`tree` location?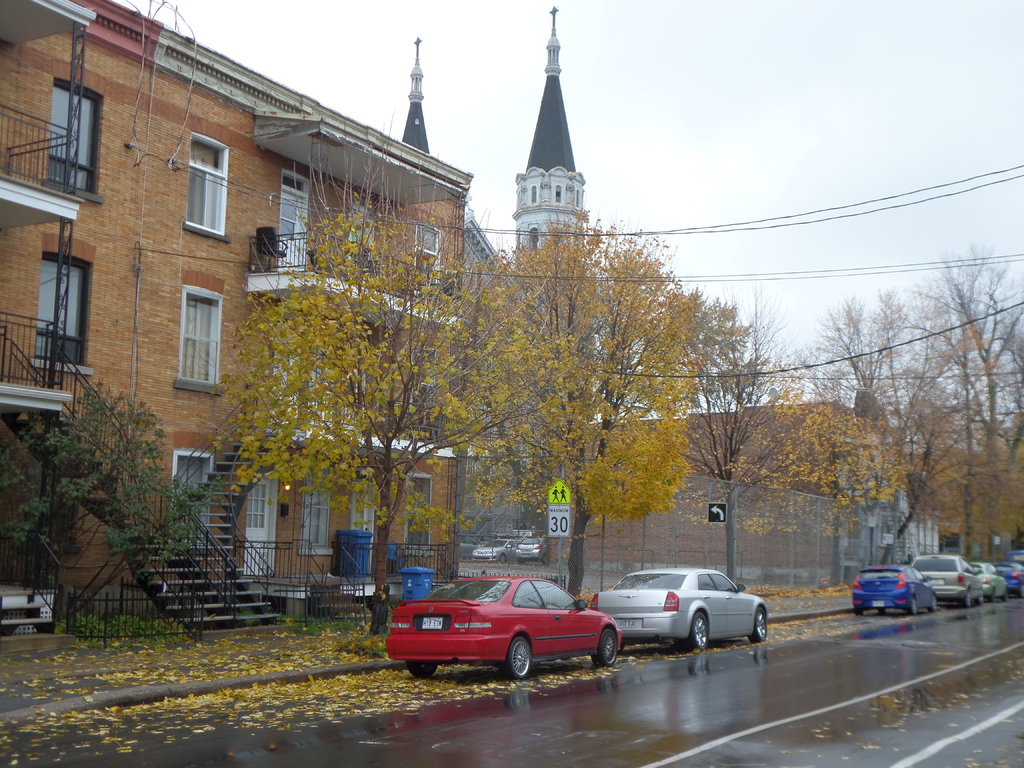
BBox(1, 380, 211, 566)
